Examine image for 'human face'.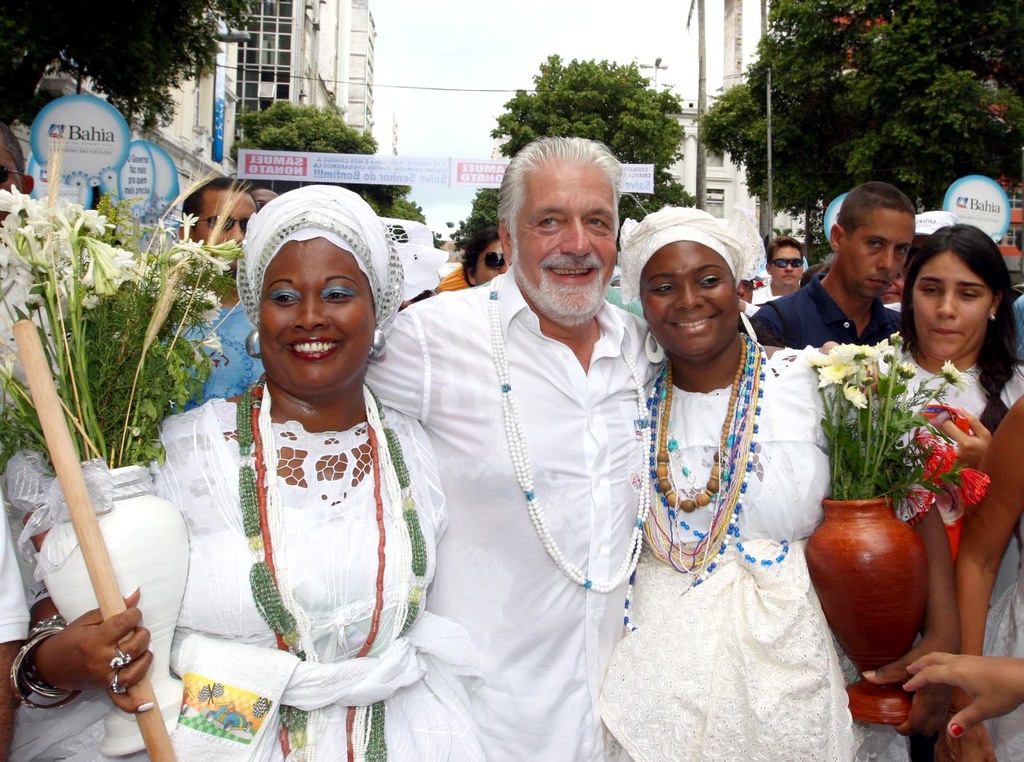
Examination result: (left=261, top=241, right=377, bottom=399).
